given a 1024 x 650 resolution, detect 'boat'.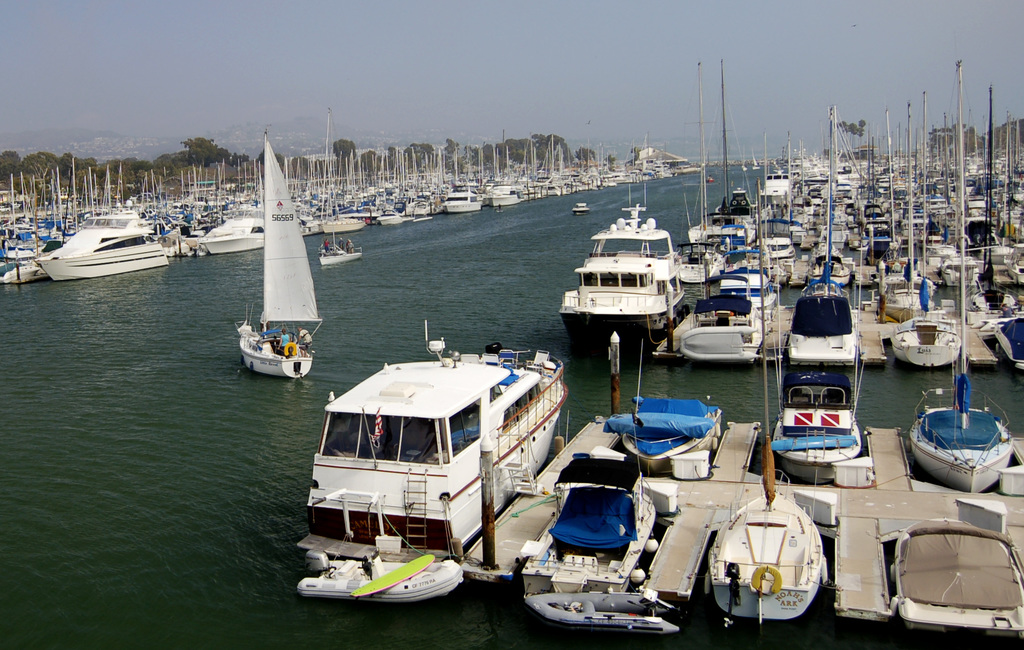
{"x1": 235, "y1": 128, "x2": 327, "y2": 382}.
